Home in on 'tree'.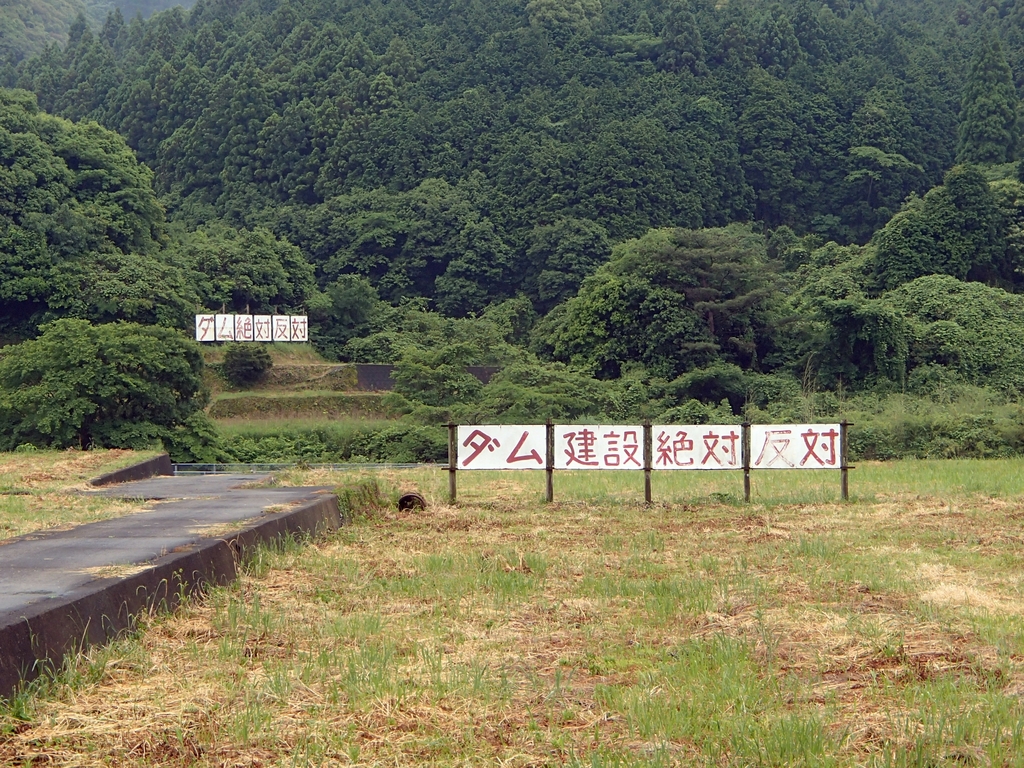
Homed in at Rect(259, 176, 516, 309).
